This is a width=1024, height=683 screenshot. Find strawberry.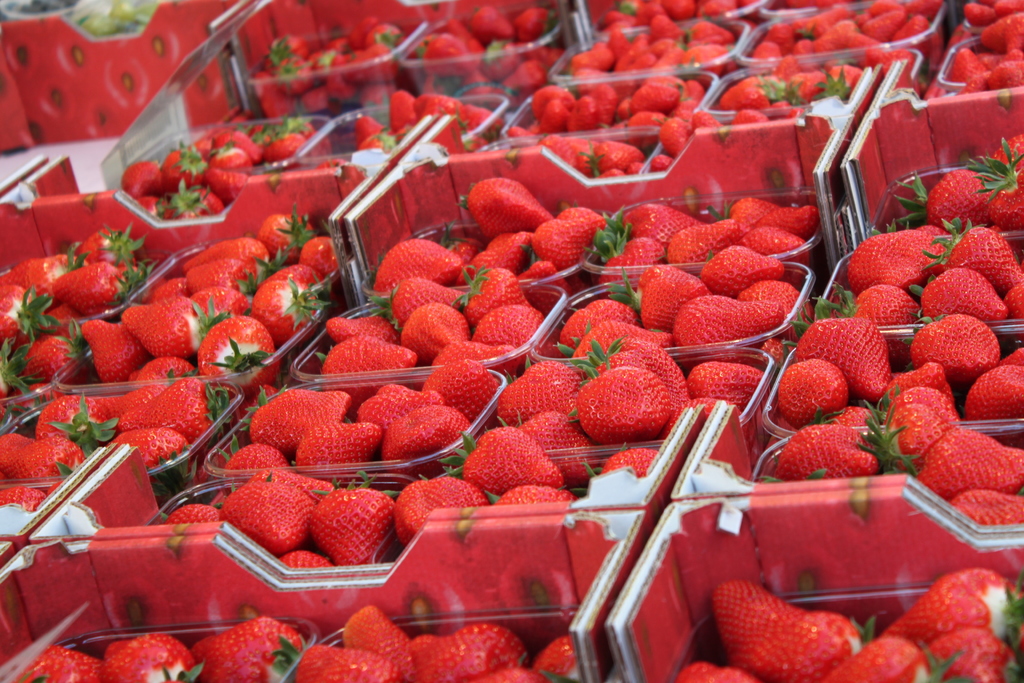
Bounding box: box=[404, 622, 531, 670].
